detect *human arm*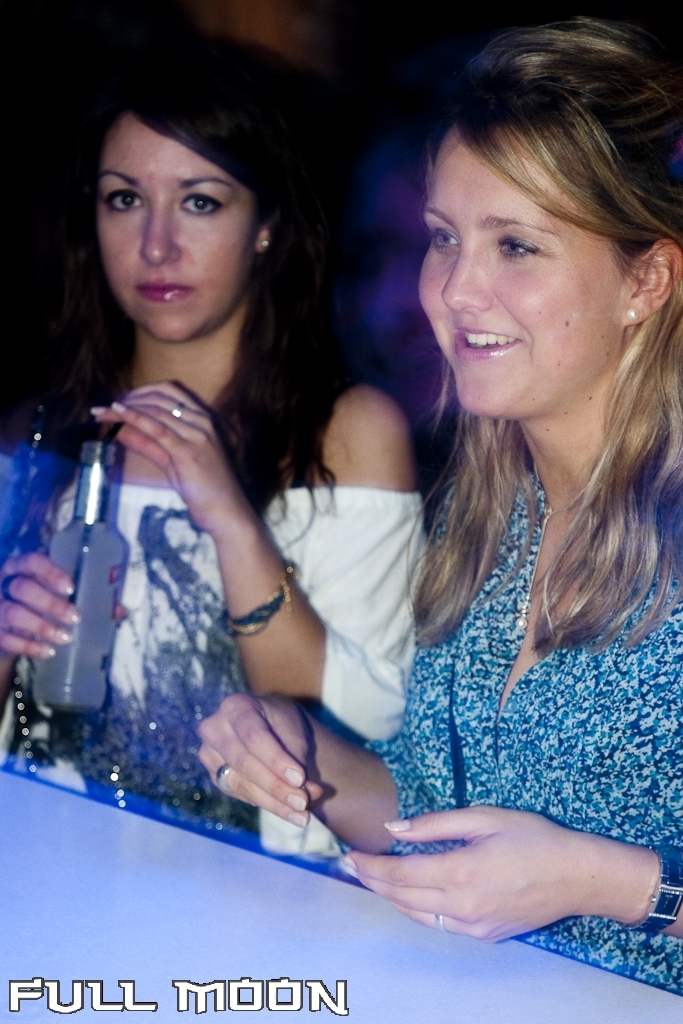
{"x1": 0, "y1": 533, "x2": 139, "y2": 767}
